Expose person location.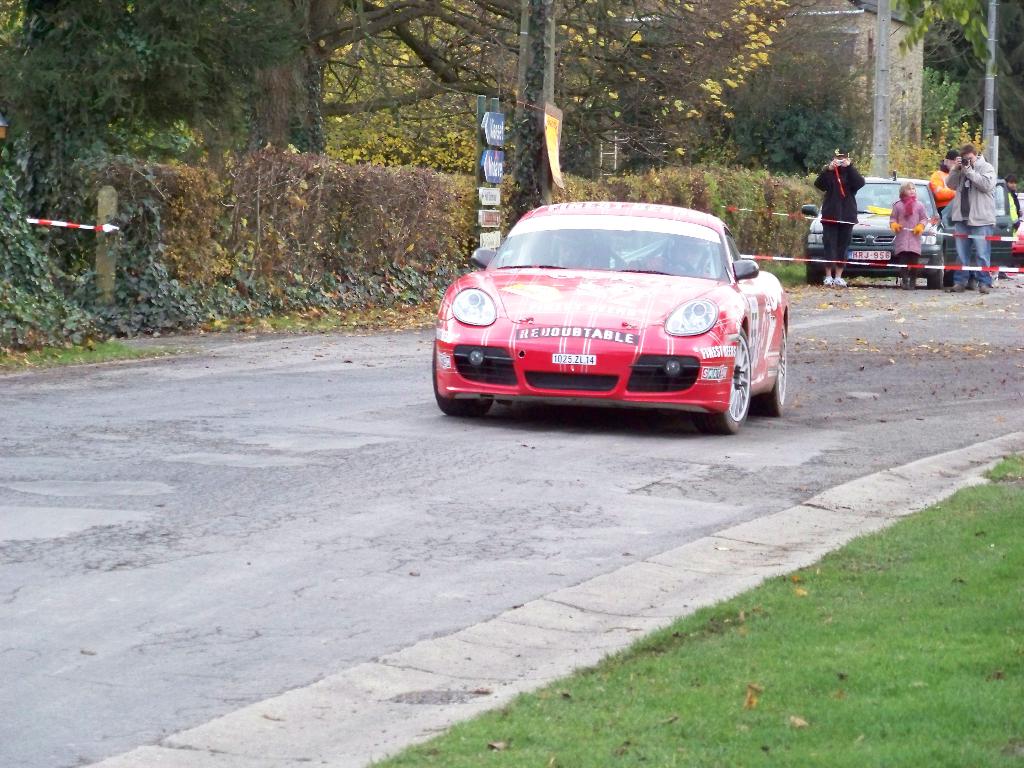
Exposed at 812:146:867:285.
